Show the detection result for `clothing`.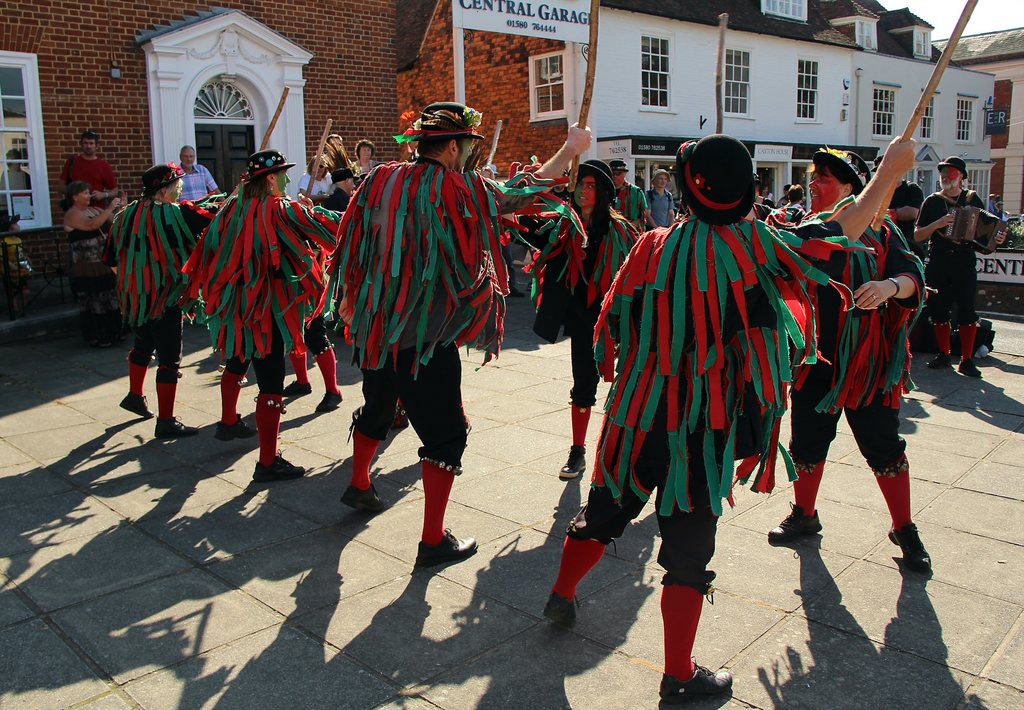
[64,149,113,202].
